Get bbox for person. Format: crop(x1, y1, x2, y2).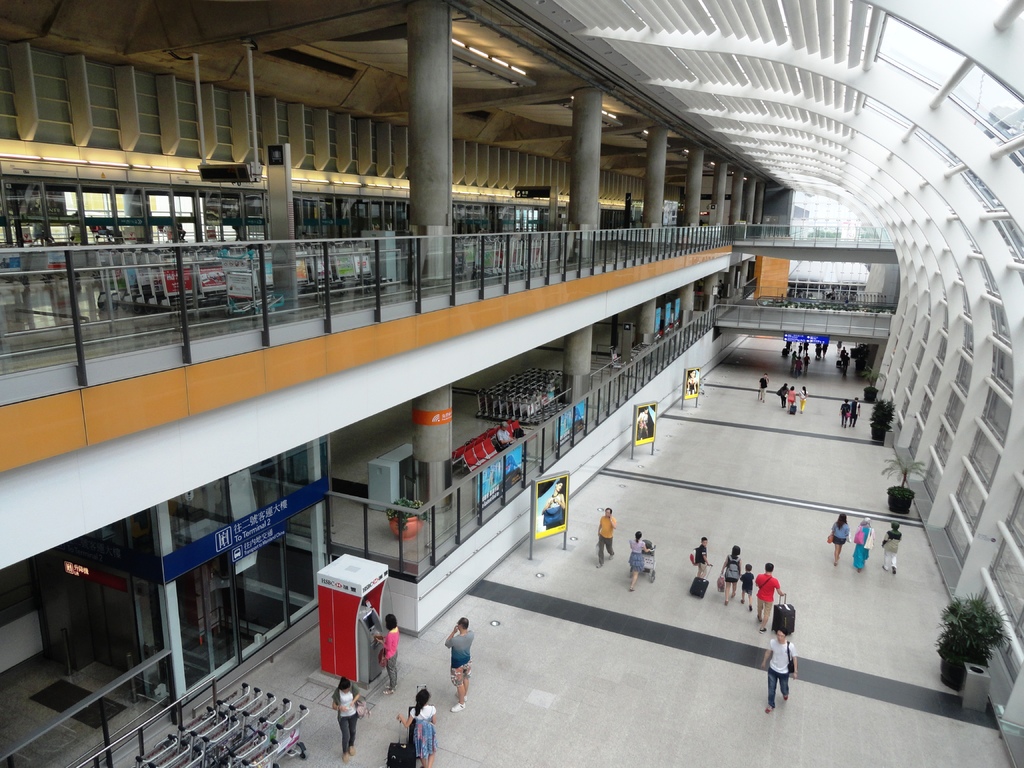
crop(847, 397, 860, 425).
